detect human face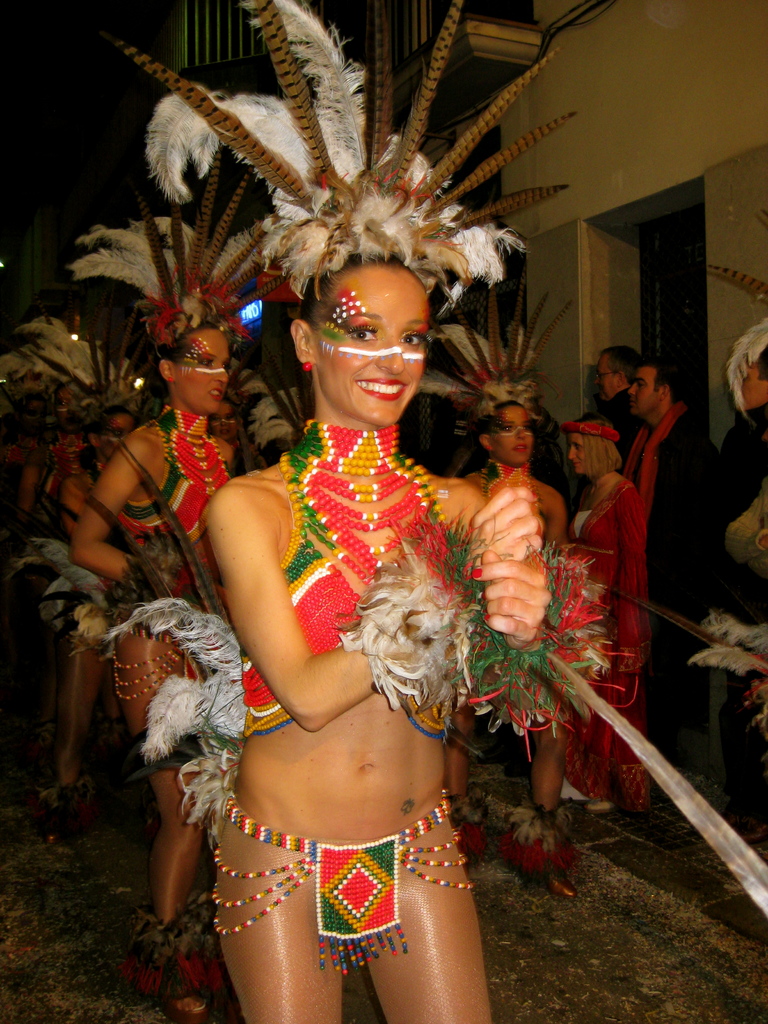
563,435,586,473
